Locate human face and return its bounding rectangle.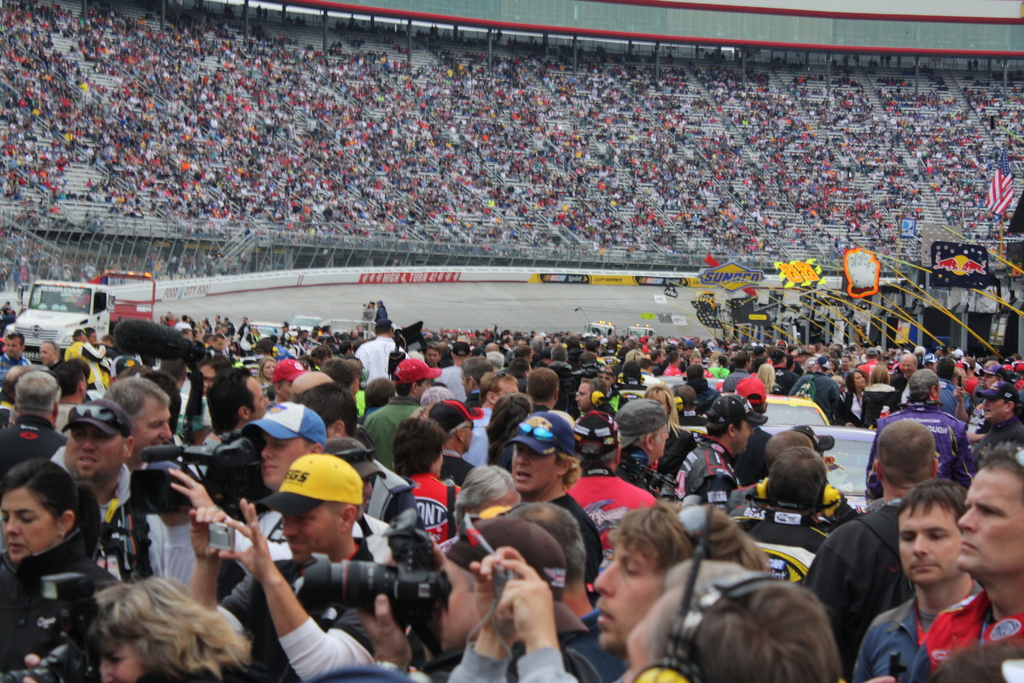
bbox=[284, 502, 347, 566].
